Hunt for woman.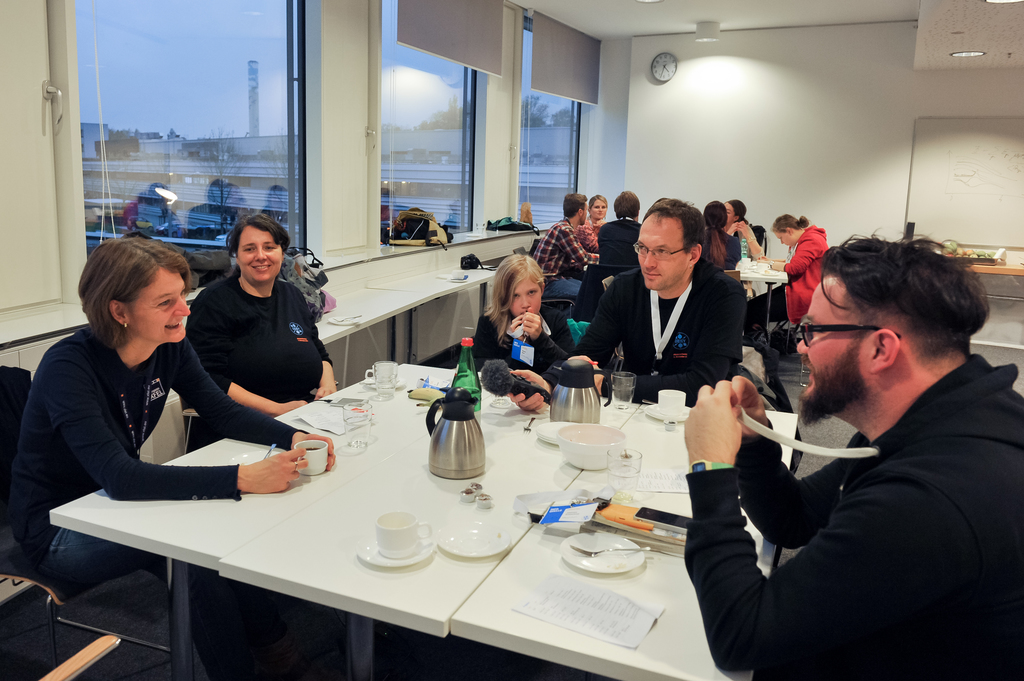
Hunted down at [575,193,610,255].
